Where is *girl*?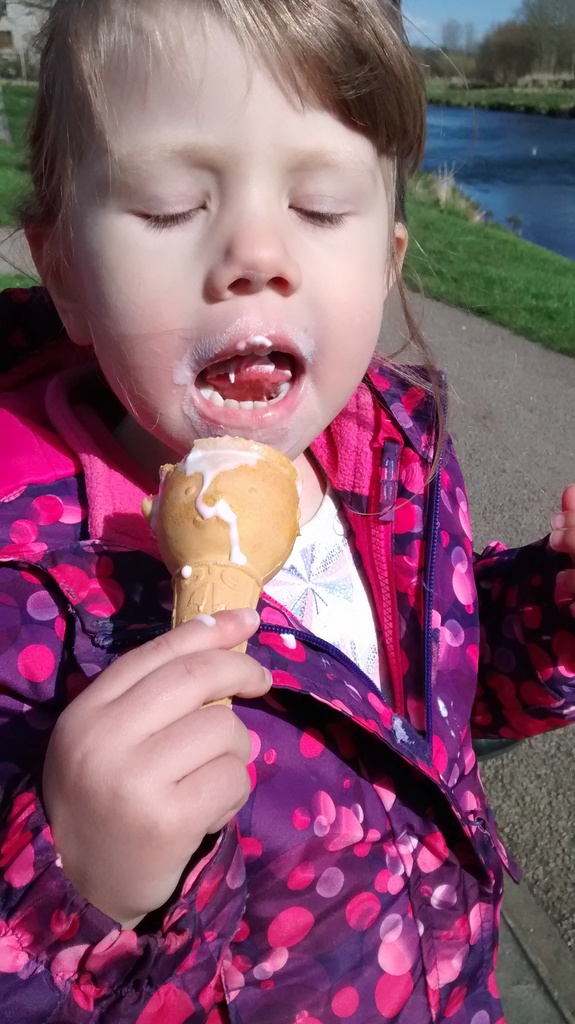
rect(0, 0, 574, 1023).
